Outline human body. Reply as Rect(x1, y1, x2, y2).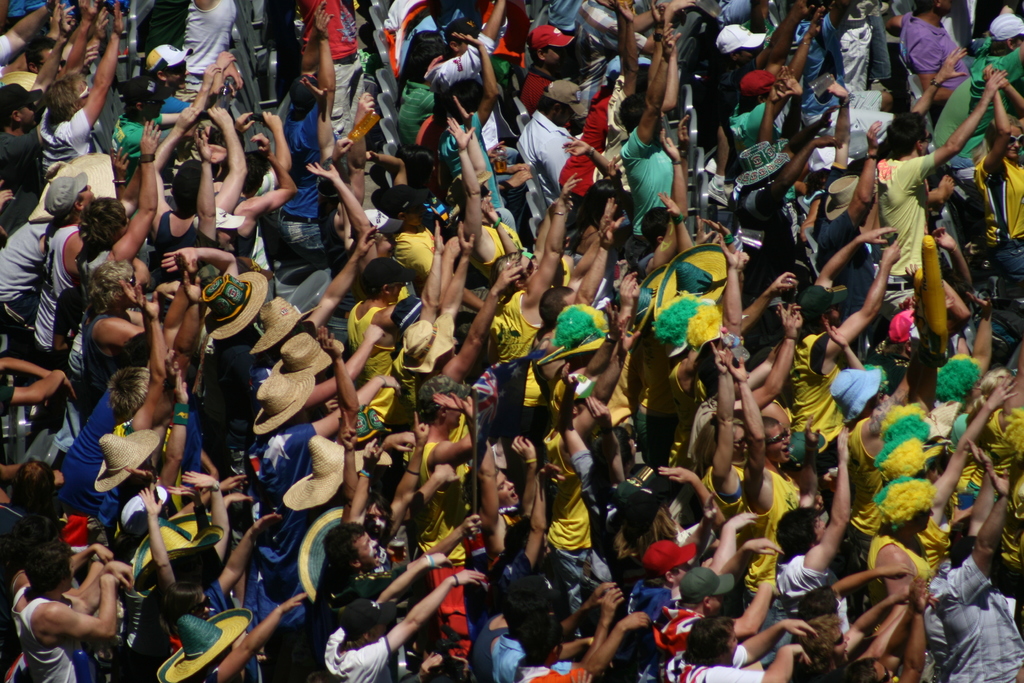
Rect(322, 569, 483, 682).
